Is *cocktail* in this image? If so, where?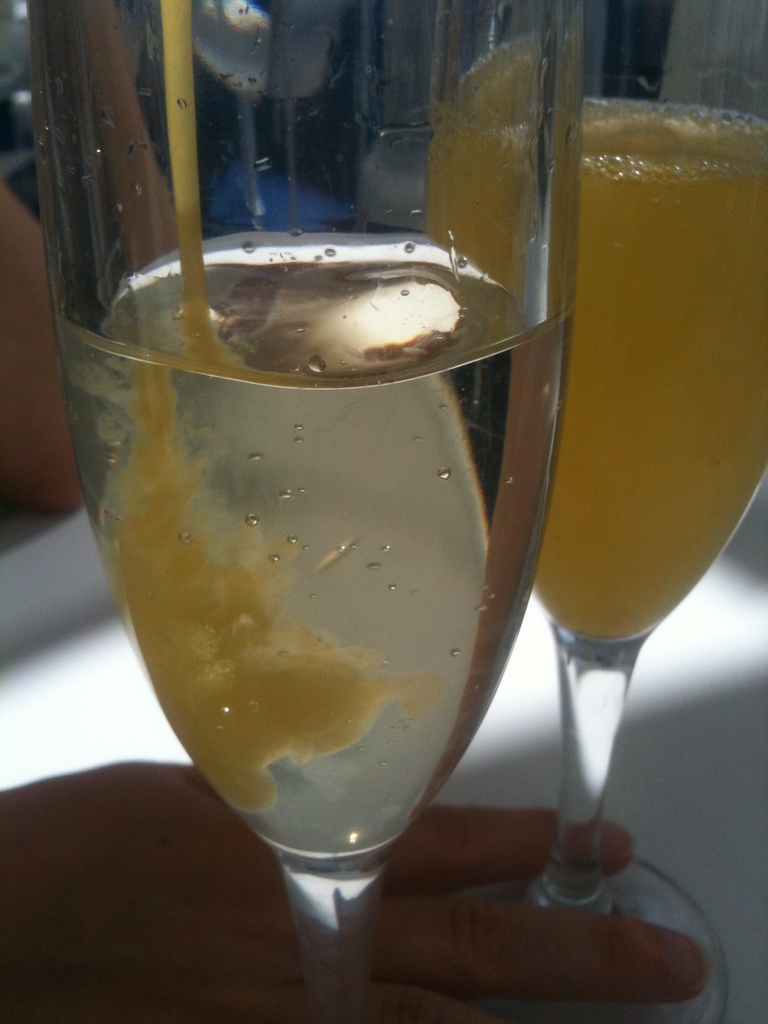
Yes, at [22, 0, 582, 1023].
